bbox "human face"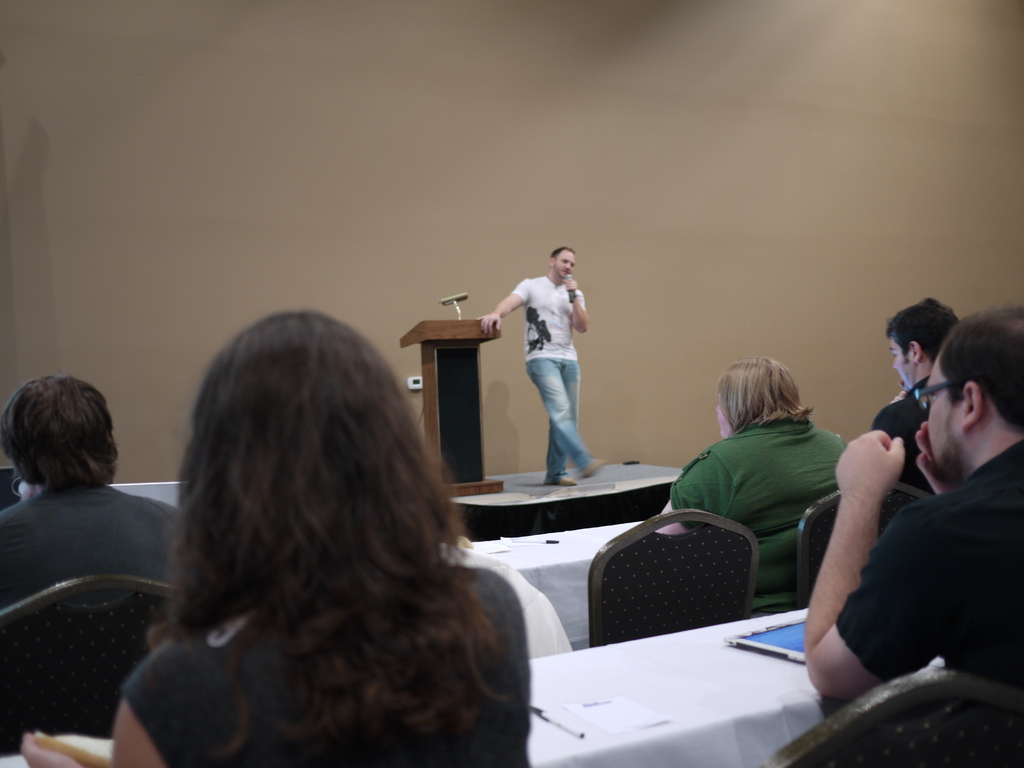
900:348:919:380
